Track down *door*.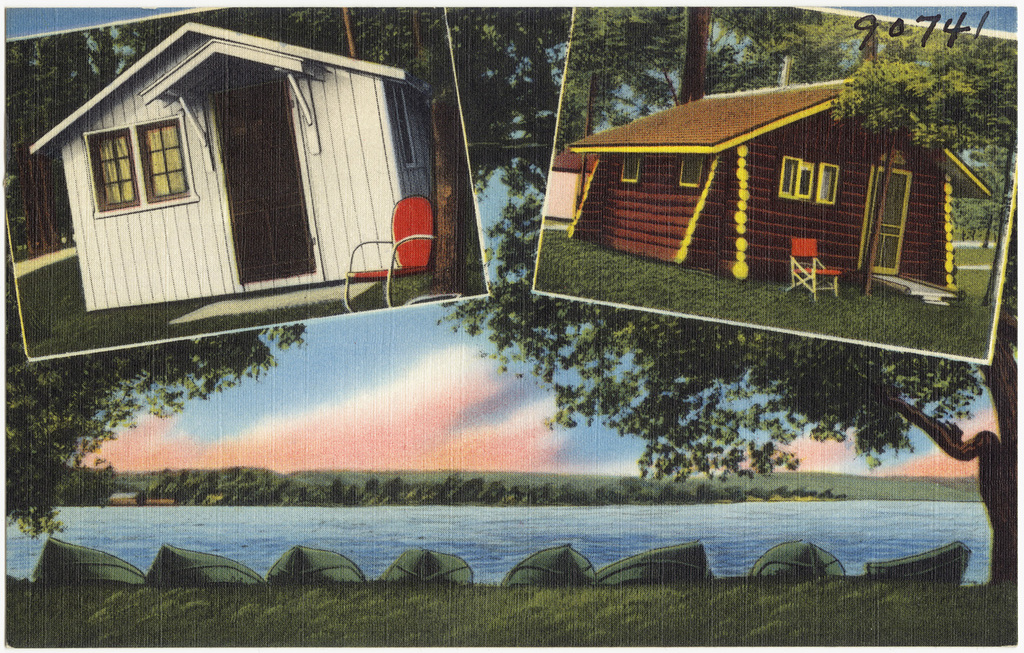
Tracked to left=864, top=164, right=913, bottom=274.
